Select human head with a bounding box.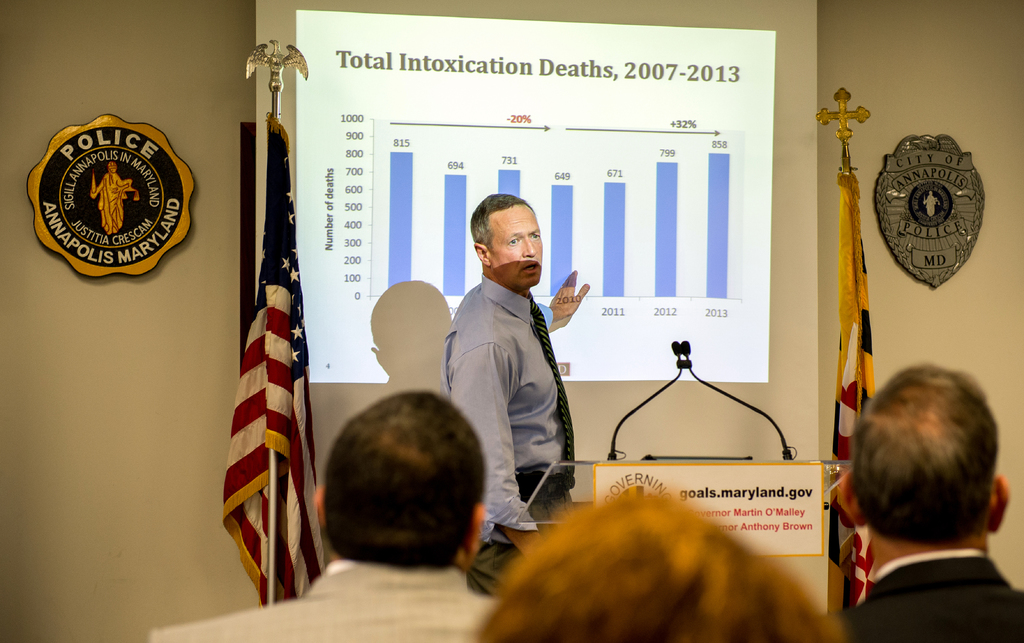
836 361 1014 548.
